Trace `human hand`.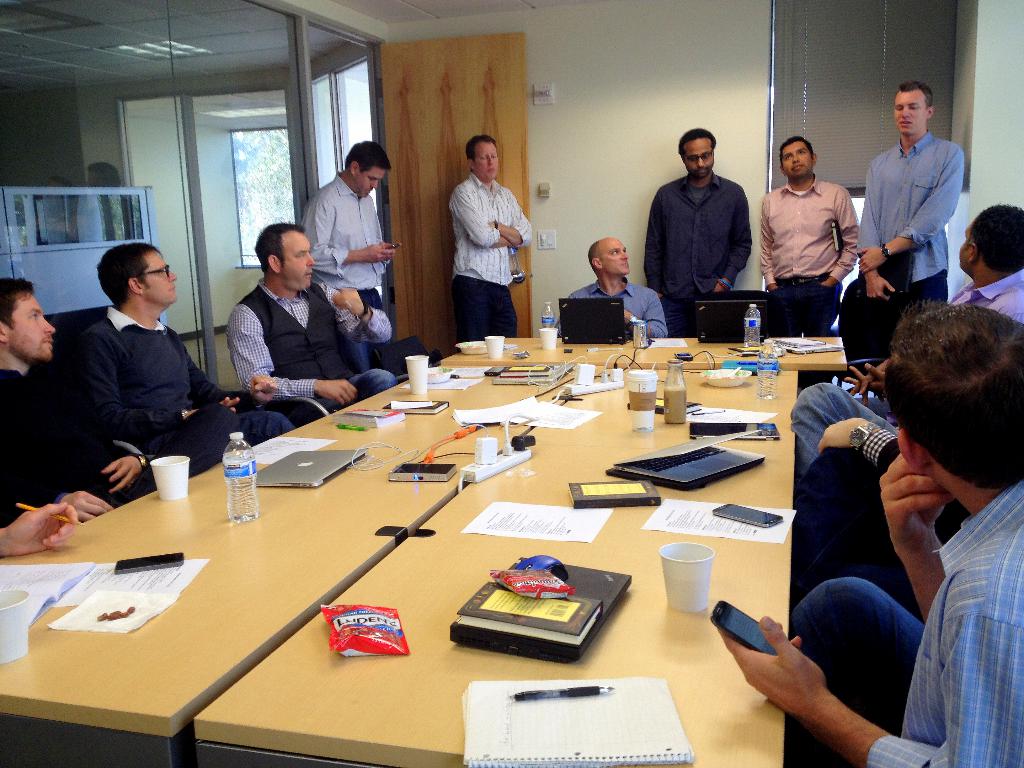
Traced to 812/415/877/456.
